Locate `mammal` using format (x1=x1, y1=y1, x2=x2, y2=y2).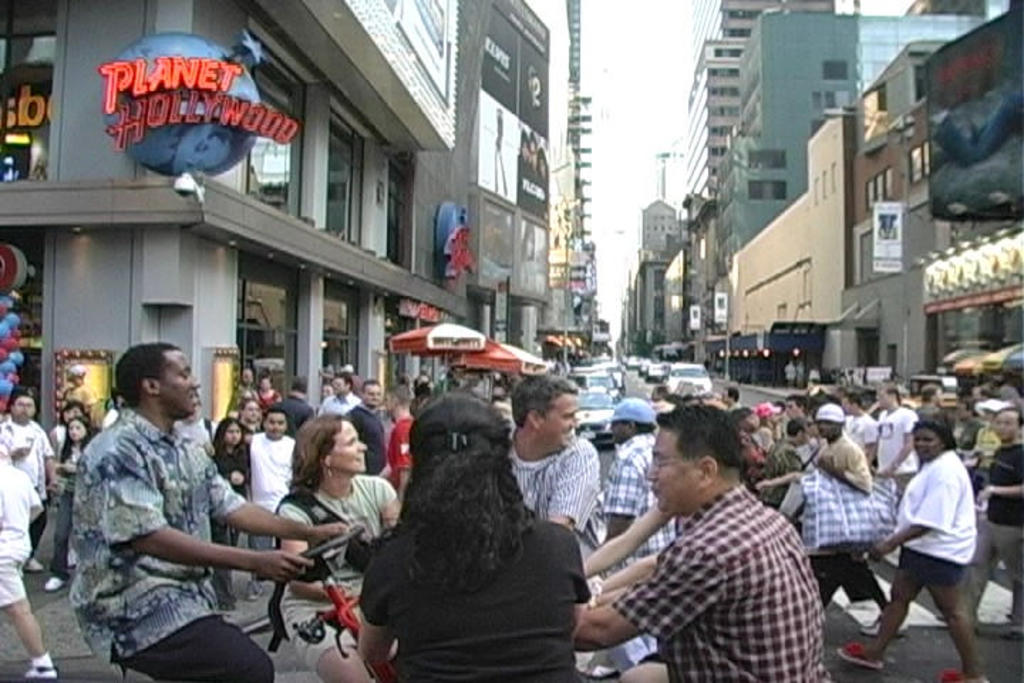
(x1=831, y1=386, x2=842, y2=410).
